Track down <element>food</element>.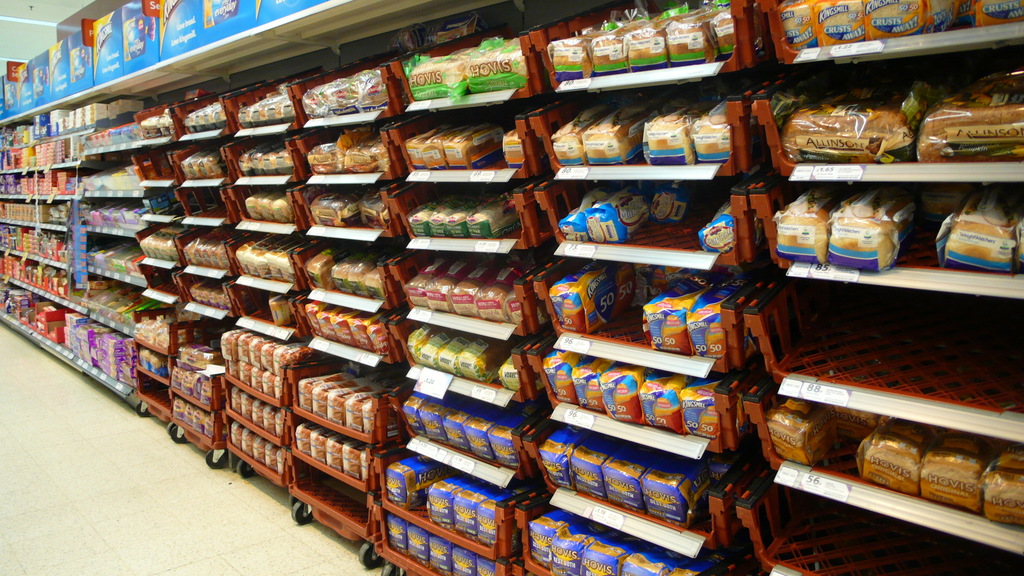
Tracked to select_region(227, 420, 243, 451).
